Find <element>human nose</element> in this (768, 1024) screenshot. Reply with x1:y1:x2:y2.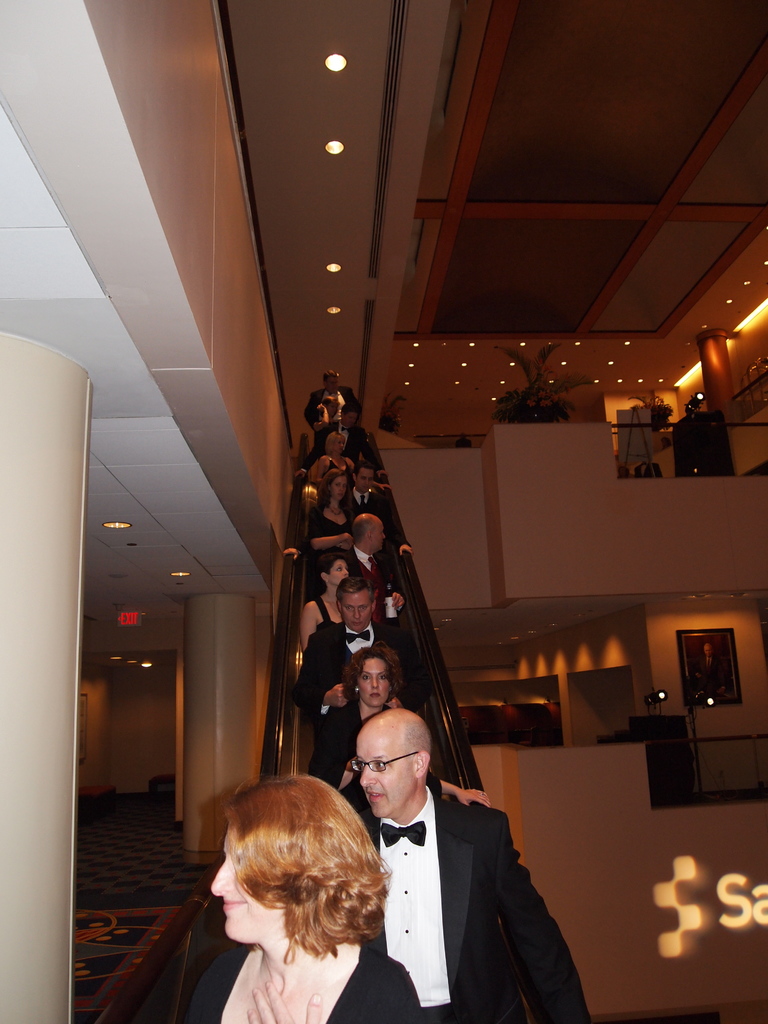
369:676:378:688.
